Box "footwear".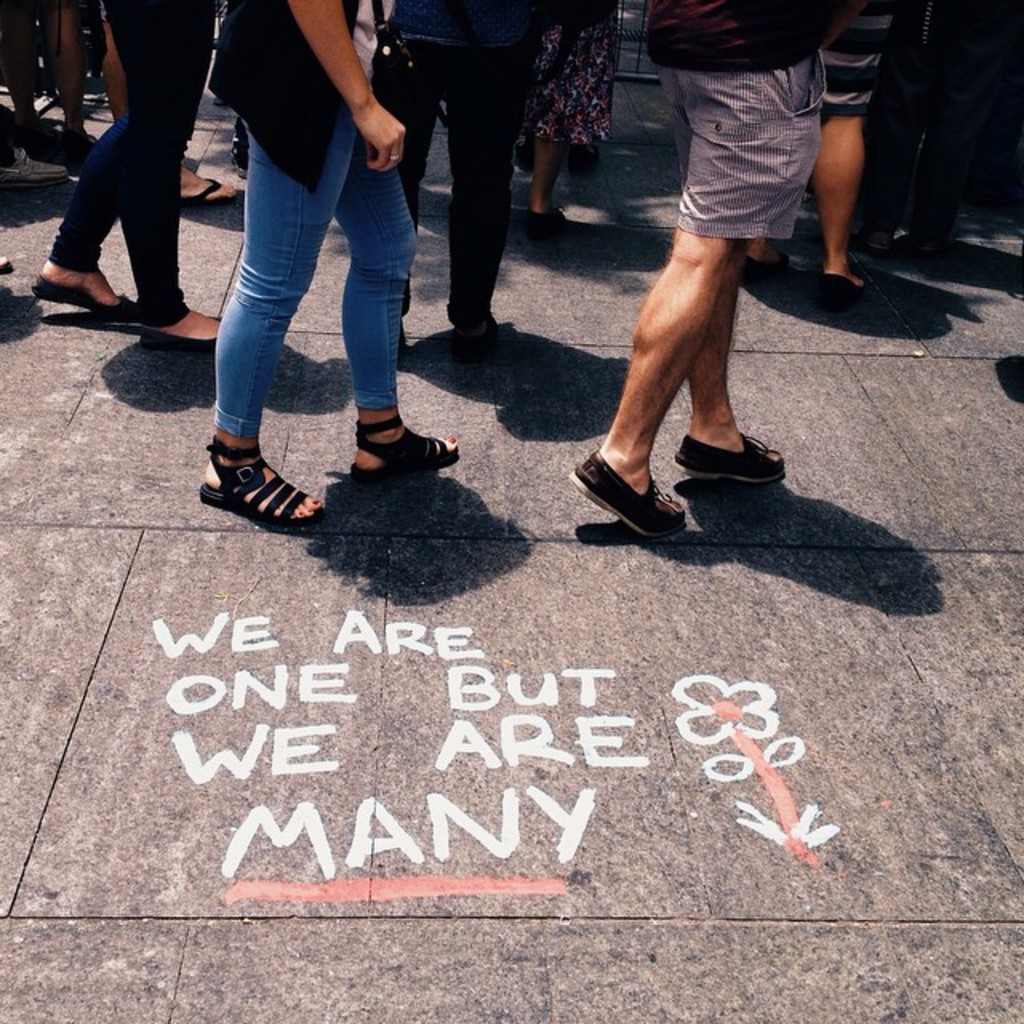
bbox(141, 314, 221, 355).
